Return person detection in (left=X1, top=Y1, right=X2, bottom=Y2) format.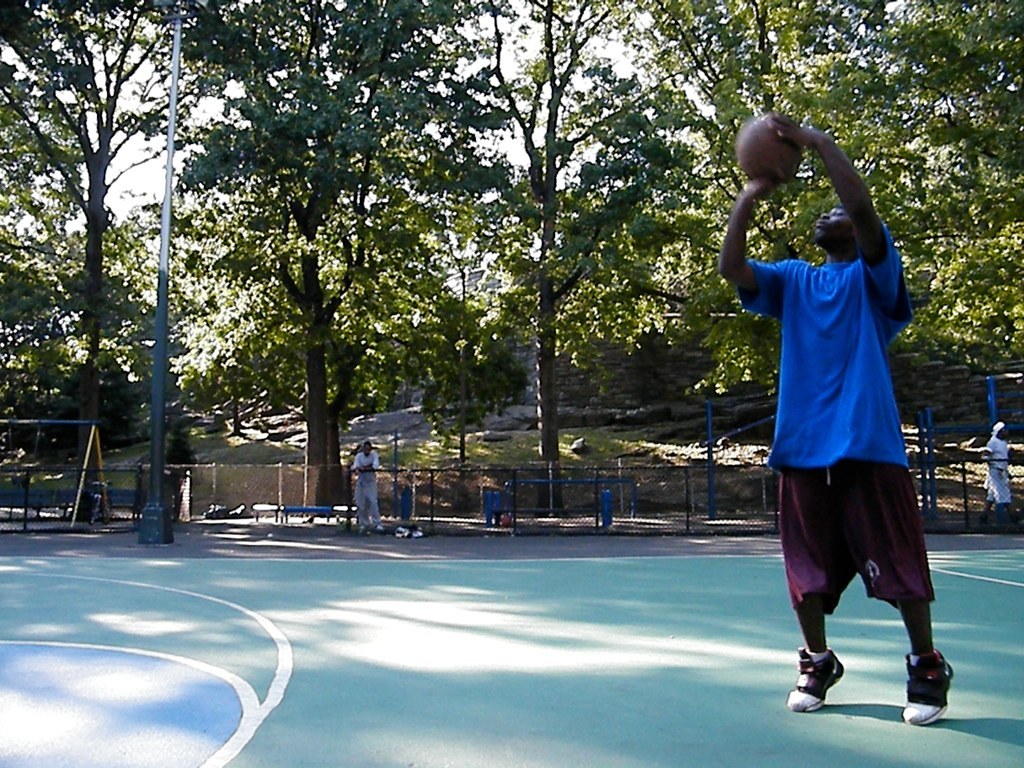
(left=719, top=108, right=951, bottom=726).
